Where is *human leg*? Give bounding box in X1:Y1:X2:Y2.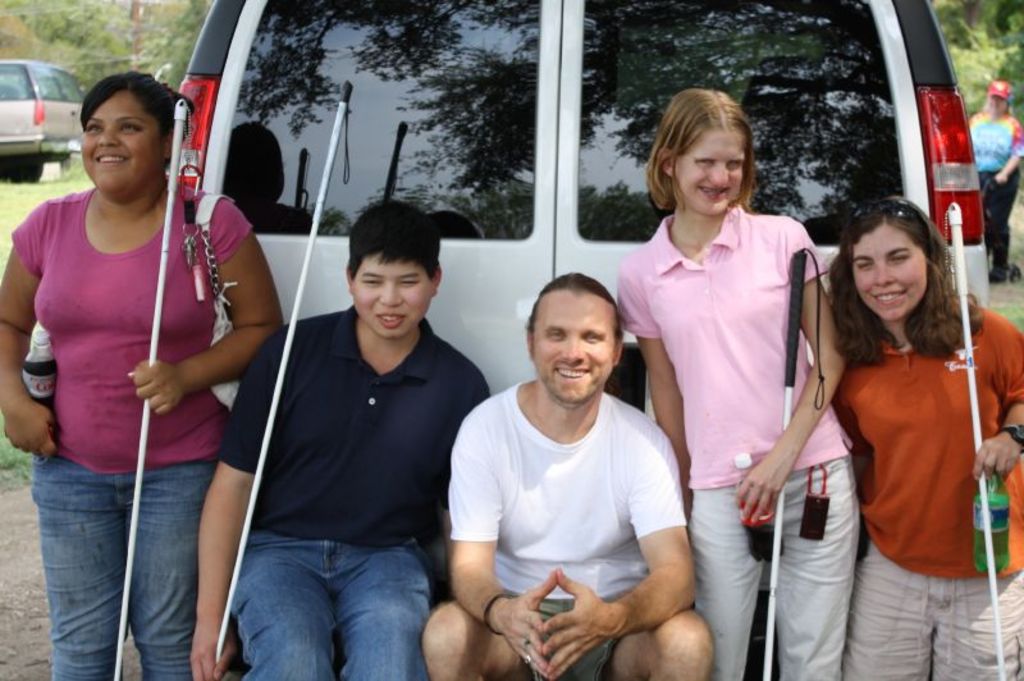
685:486:765:680.
